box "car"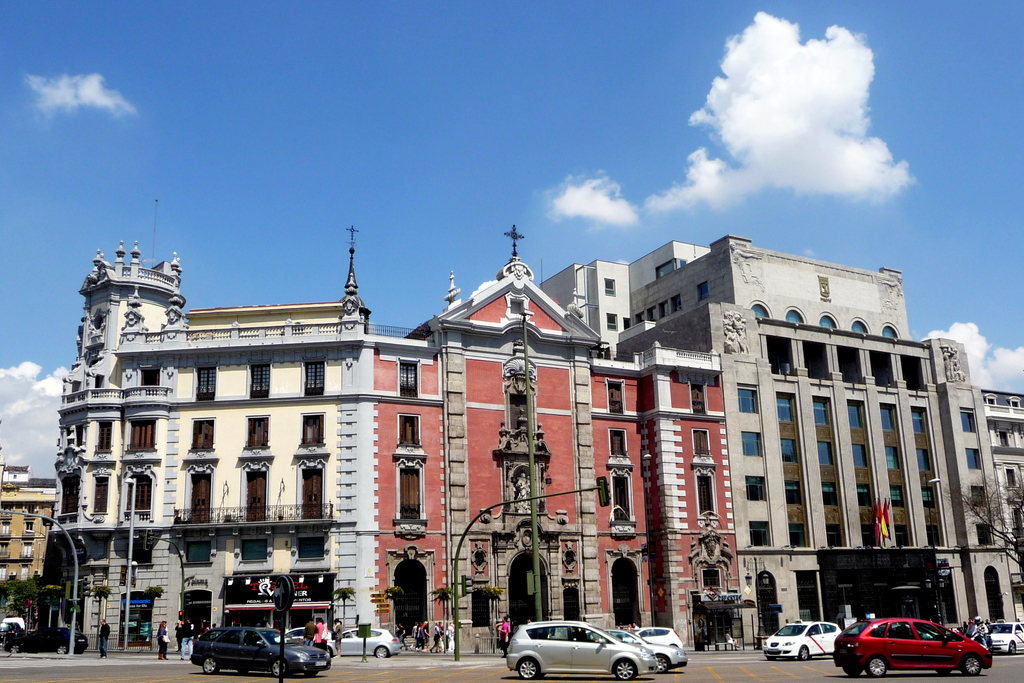
rect(832, 609, 989, 682)
